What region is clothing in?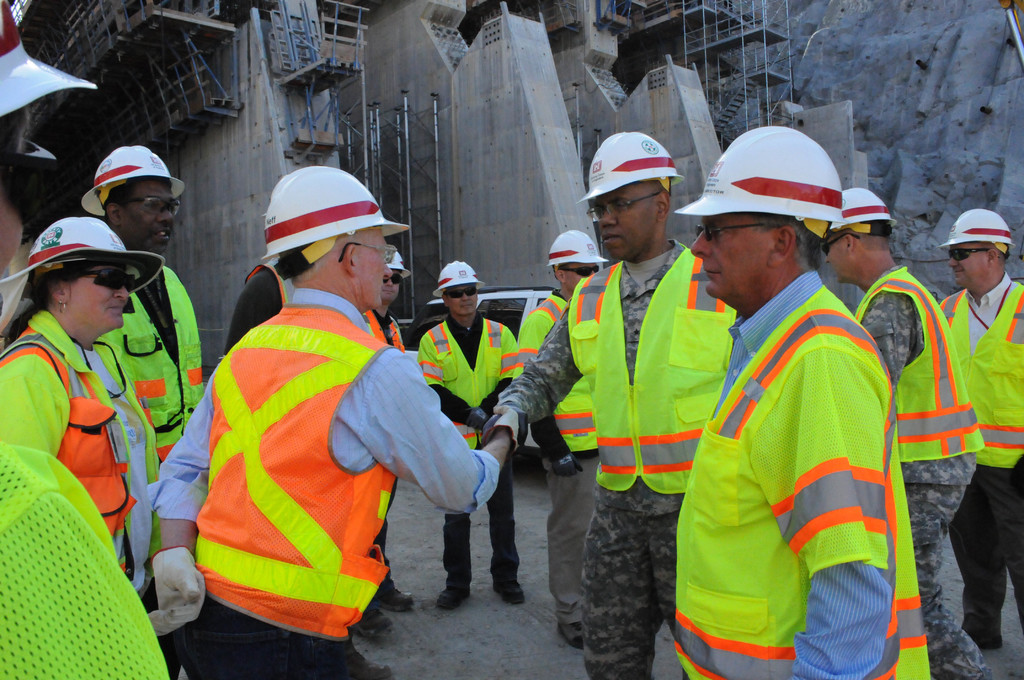
(left=940, top=279, right=1023, bottom=660).
